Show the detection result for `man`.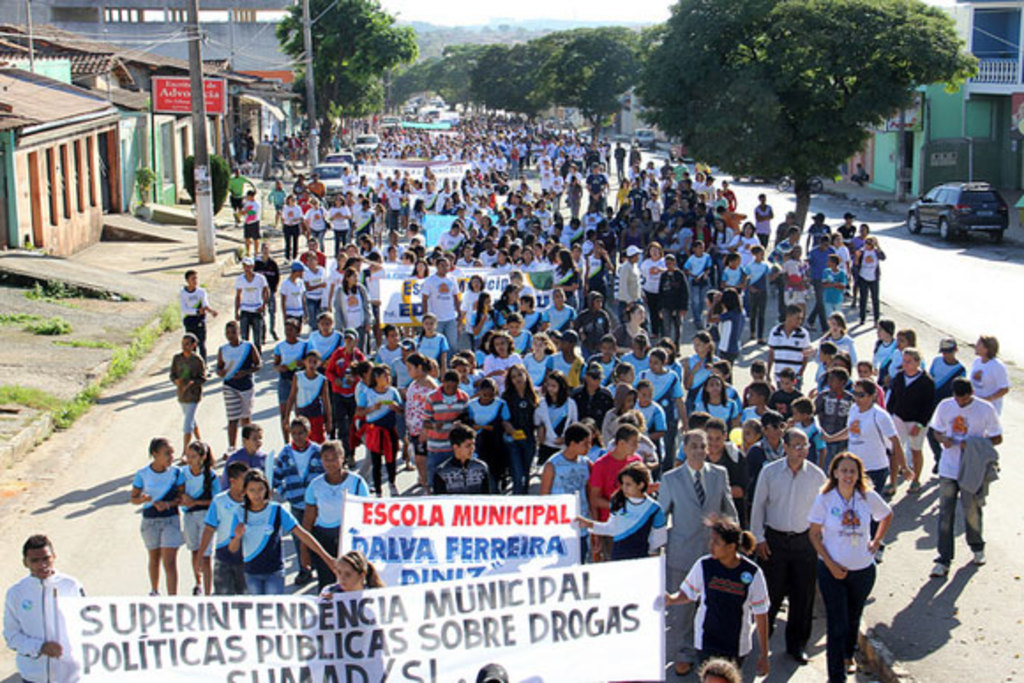
(930,374,1005,577).
